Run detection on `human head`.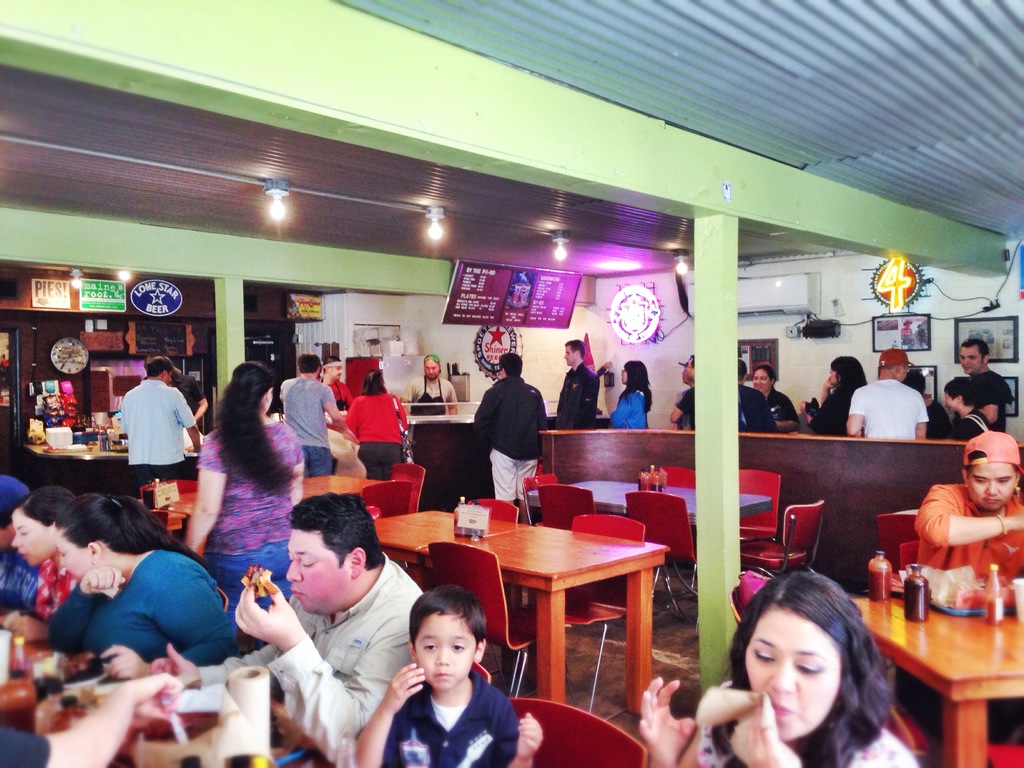
Result: (620,358,652,386).
